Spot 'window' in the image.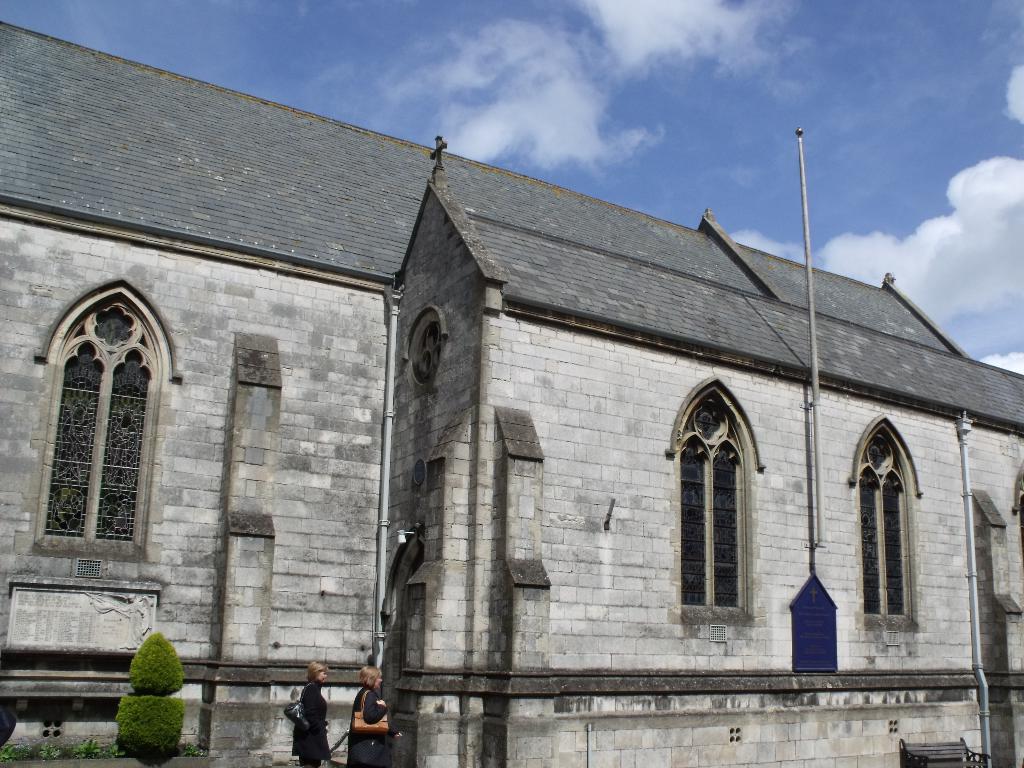
'window' found at x1=663 y1=375 x2=766 y2=620.
